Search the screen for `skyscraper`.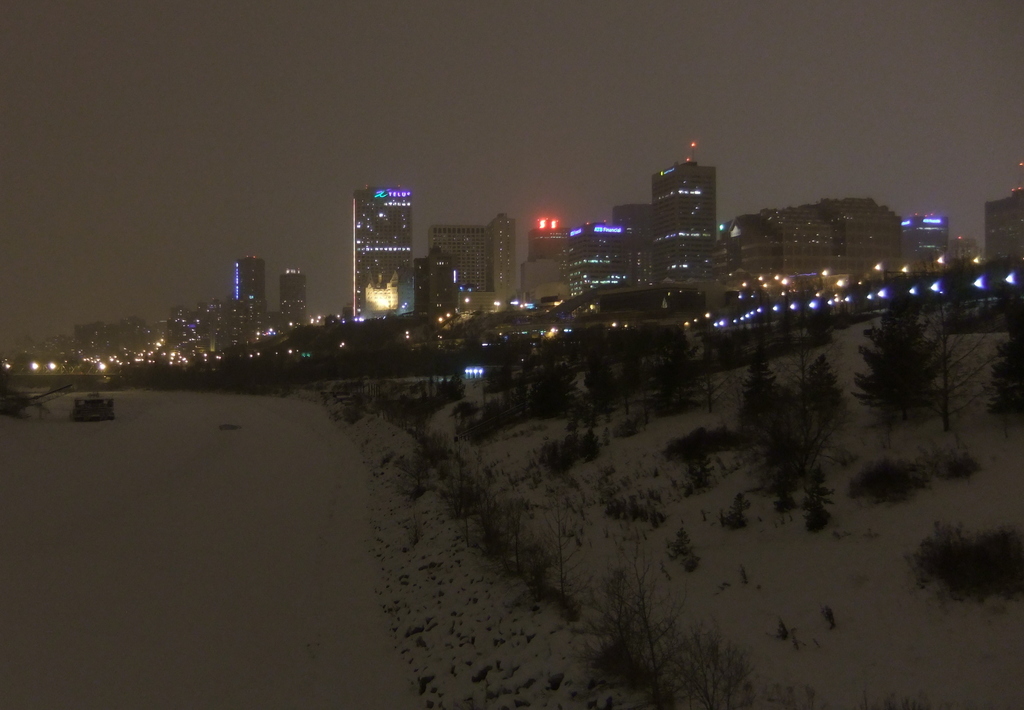
Found at select_region(229, 248, 273, 324).
